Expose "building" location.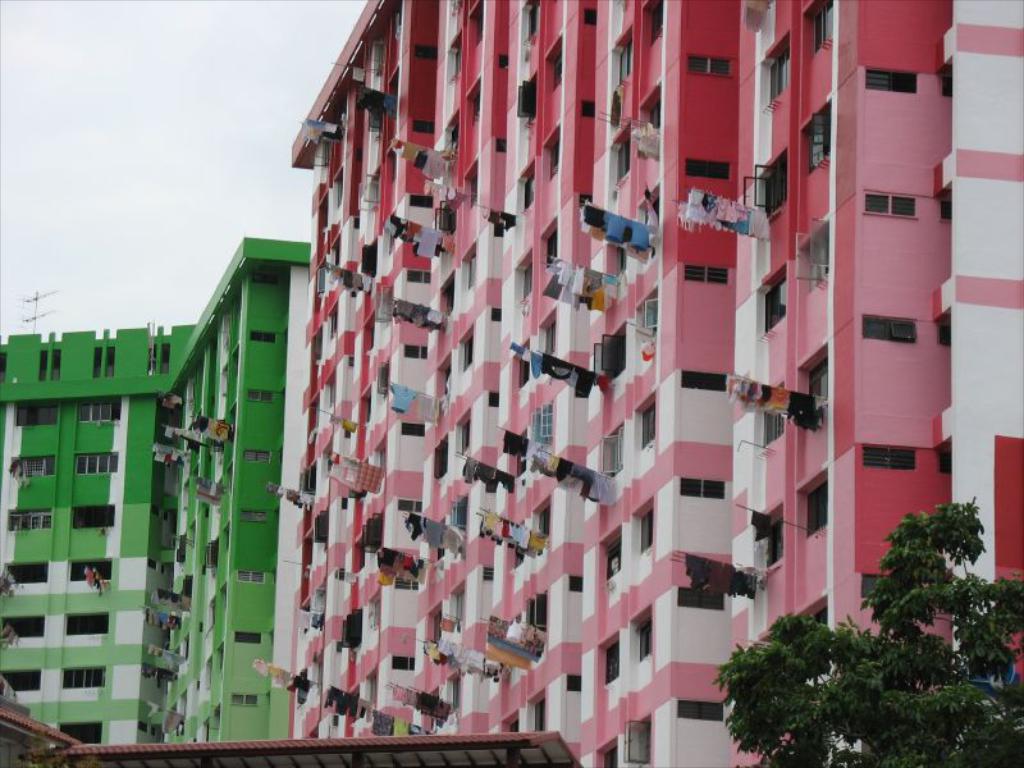
Exposed at <bbox>0, 228, 314, 746</bbox>.
